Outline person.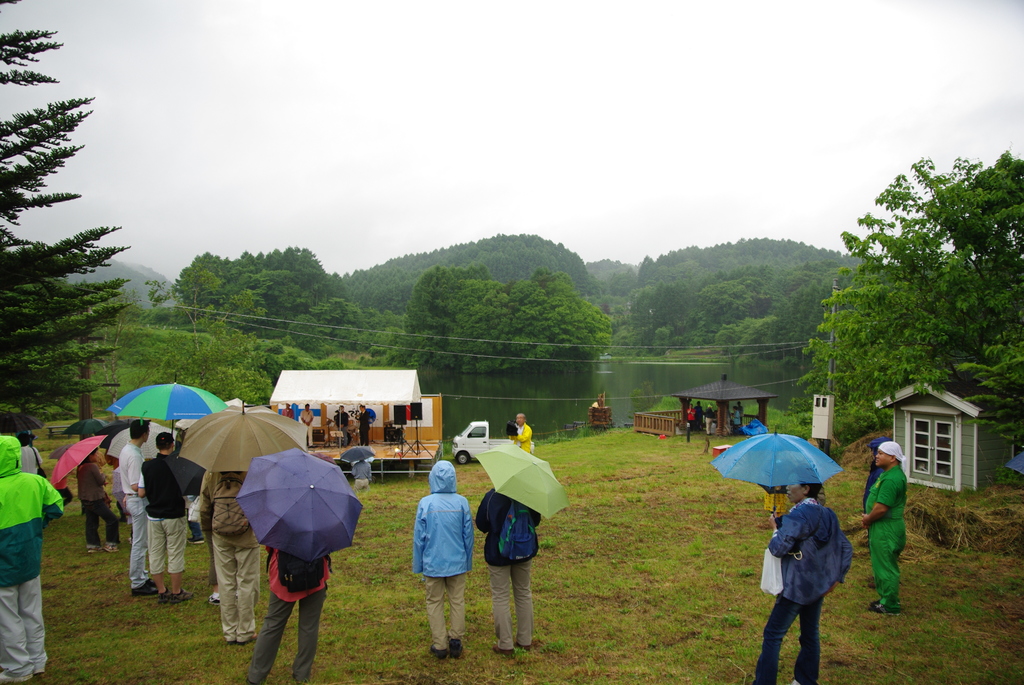
Outline: [508, 411, 538, 456].
